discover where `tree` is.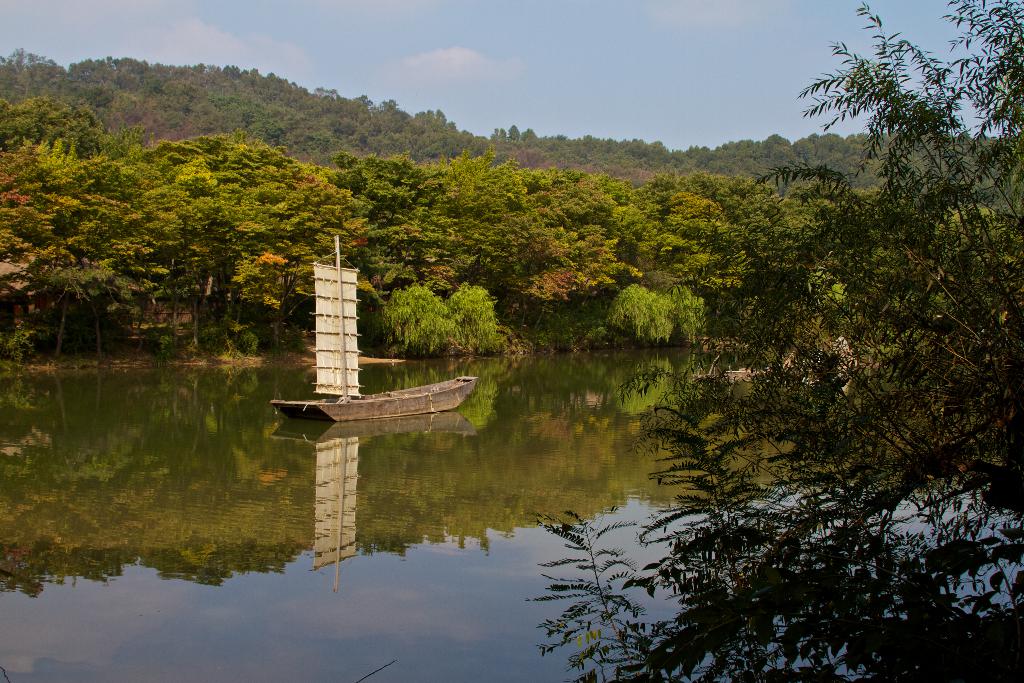
Discovered at locate(524, 0, 1023, 679).
